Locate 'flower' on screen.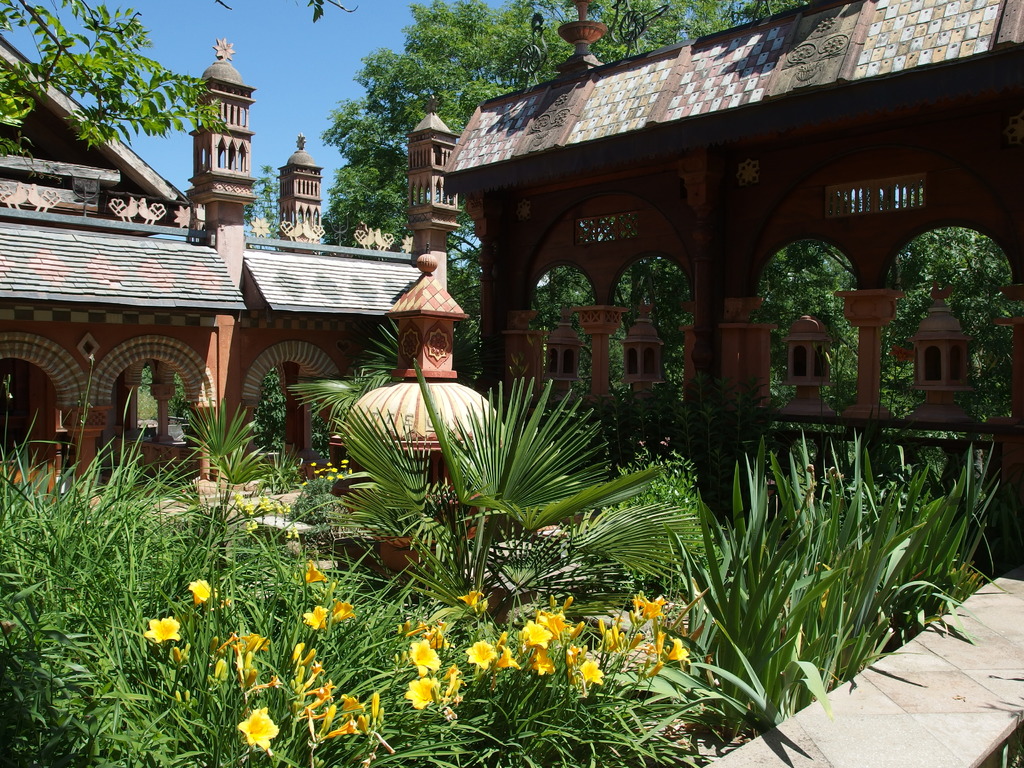
On screen at bbox=[630, 591, 669, 620].
